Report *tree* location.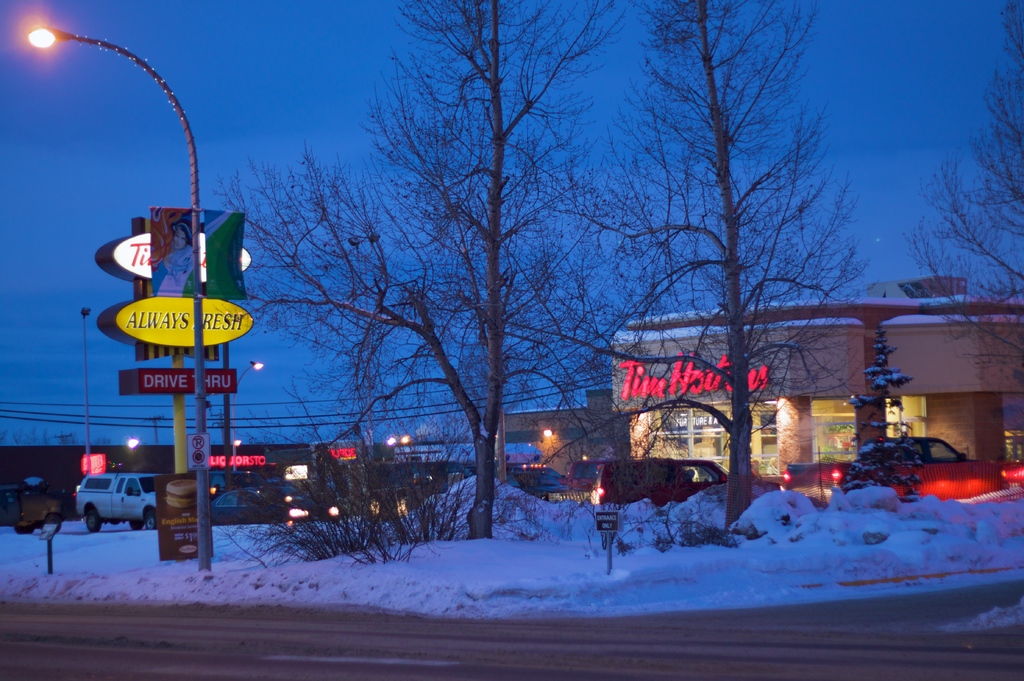
Report: (left=621, top=20, right=872, bottom=521).
